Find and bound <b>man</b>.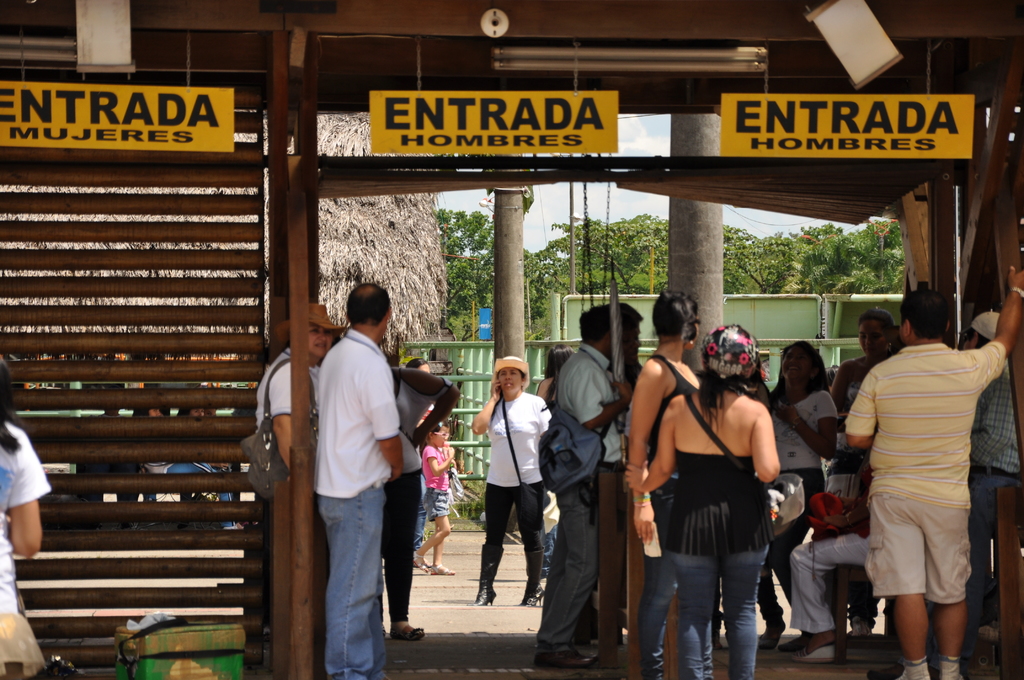
Bound: {"left": 867, "top": 311, "right": 1023, "bottom": 679}.
